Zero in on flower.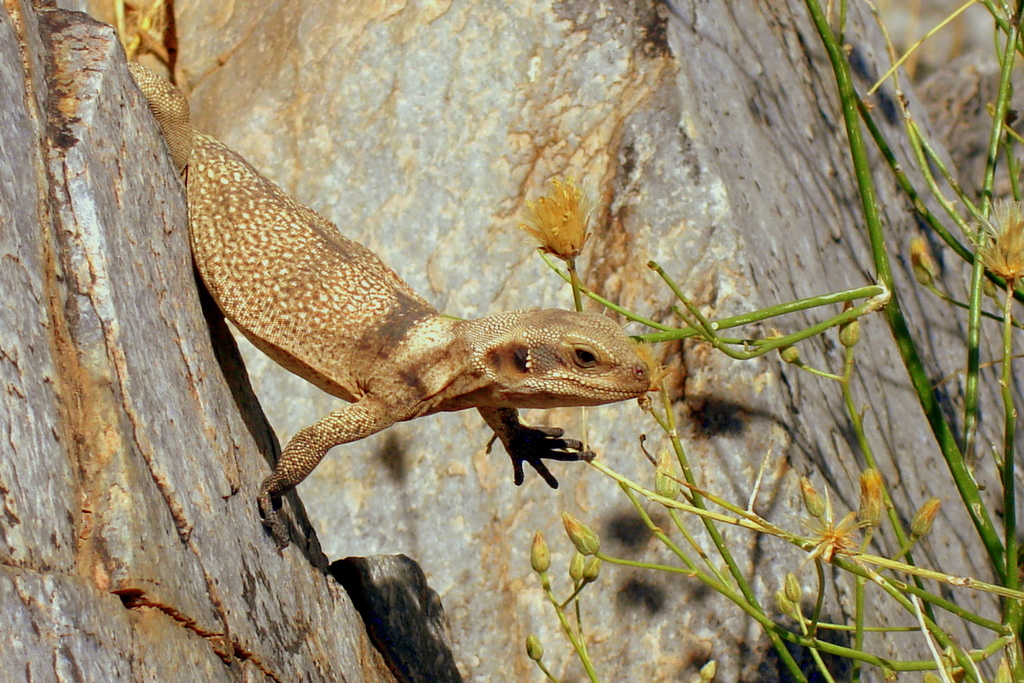
Zeroed in: <box>981,211,1023,280</box>.
